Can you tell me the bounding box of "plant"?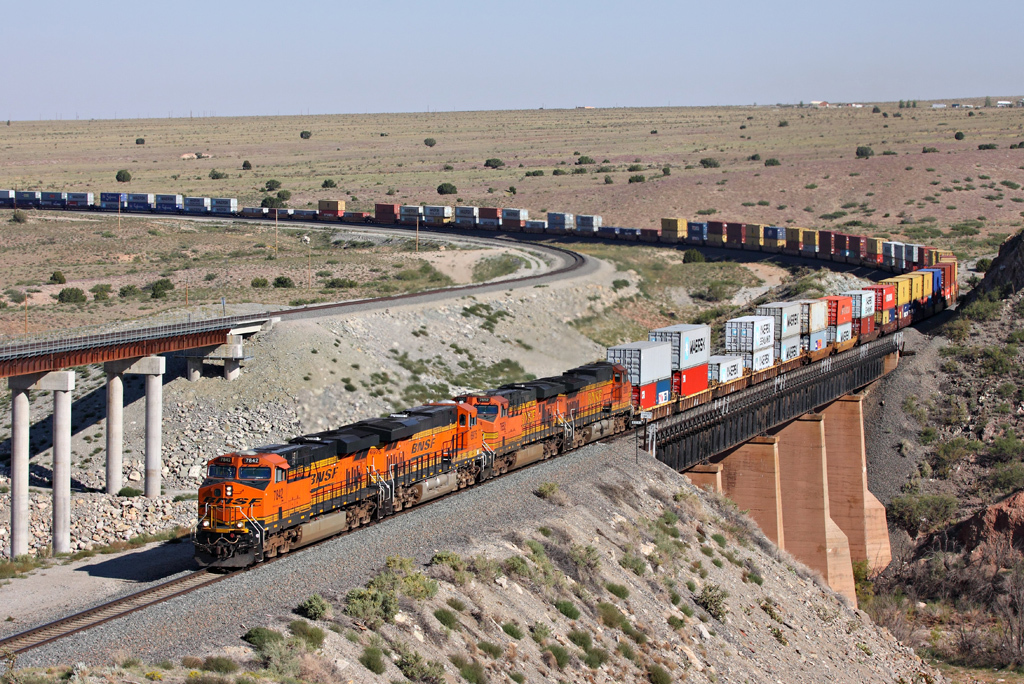
(777,202,789,207).
